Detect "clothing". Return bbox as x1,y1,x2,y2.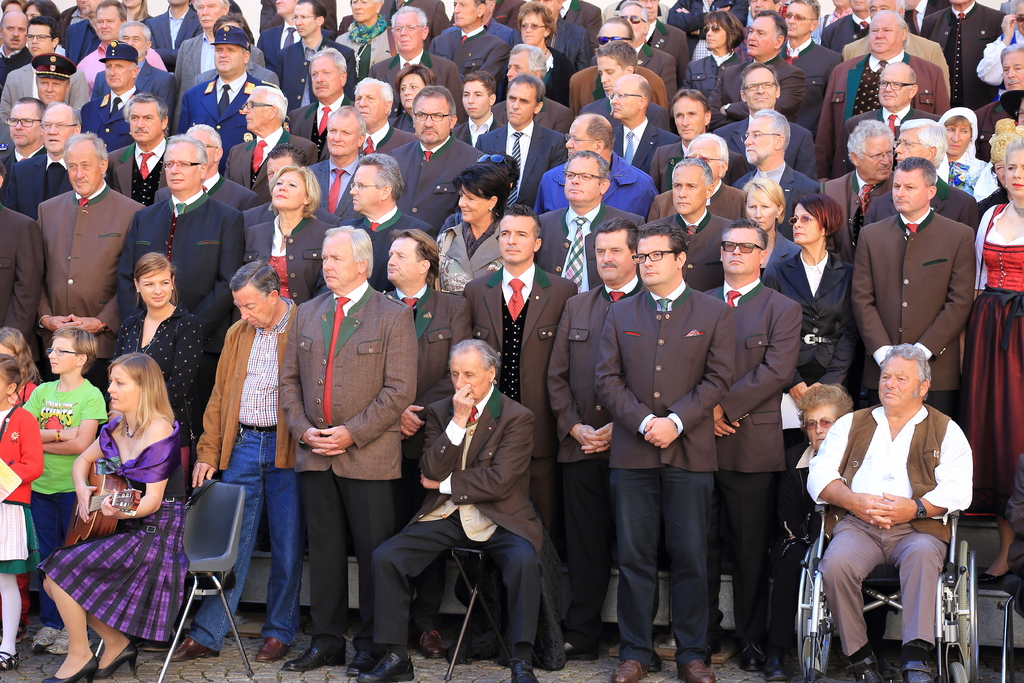
968,202,1023,512.
